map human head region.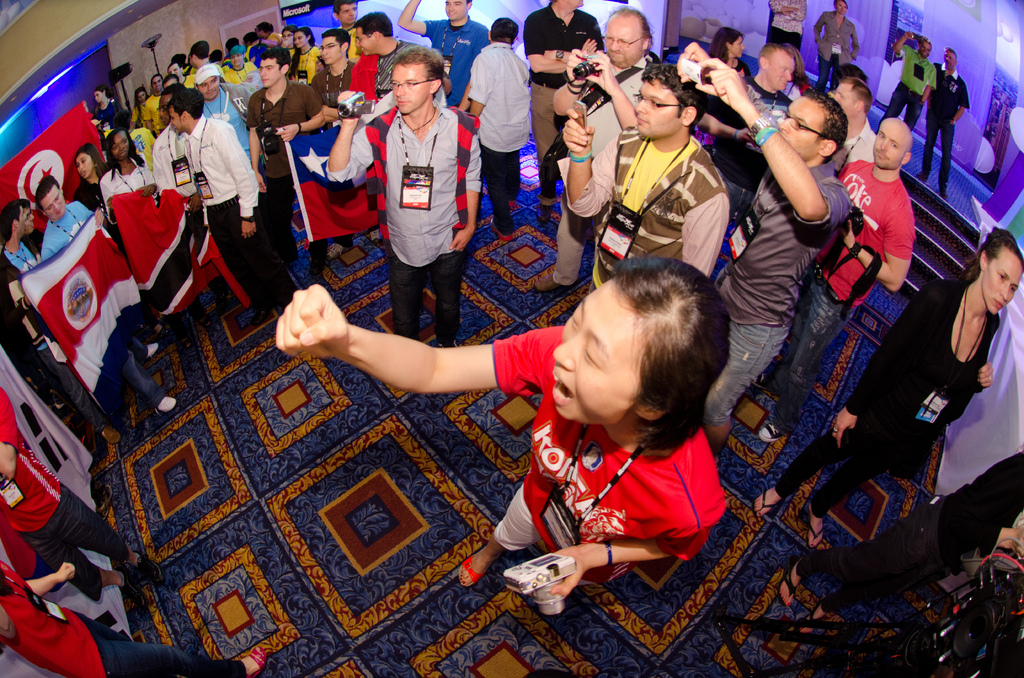
Mapped to bbox=(103, 129, 129, 165).
